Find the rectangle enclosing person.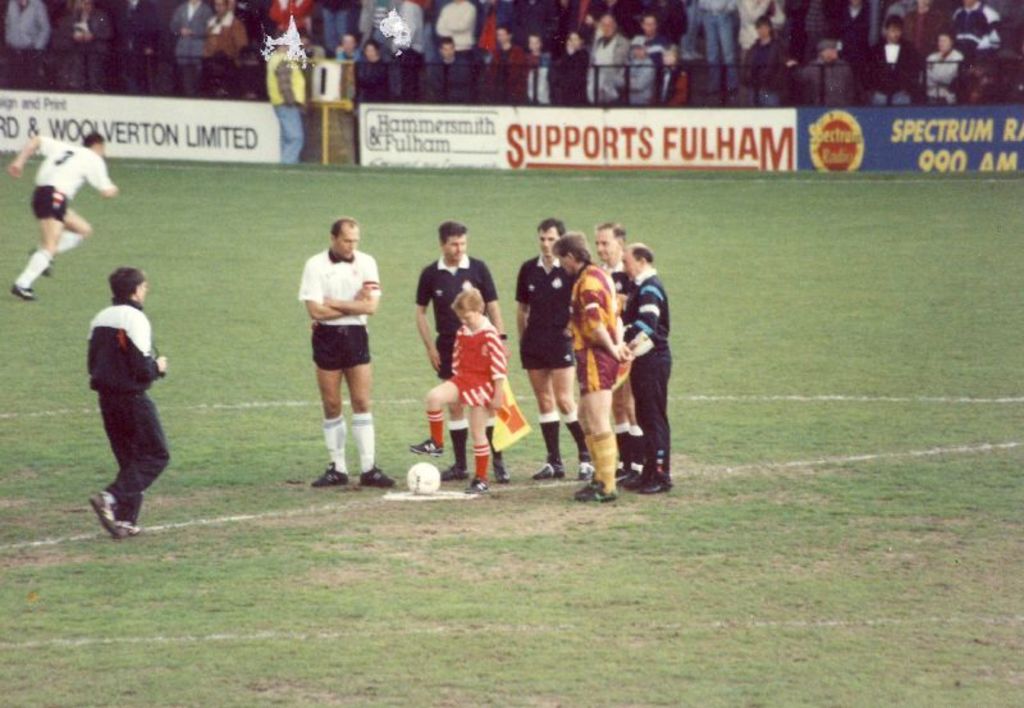
<region>806, 0, 858, 47</region>.
